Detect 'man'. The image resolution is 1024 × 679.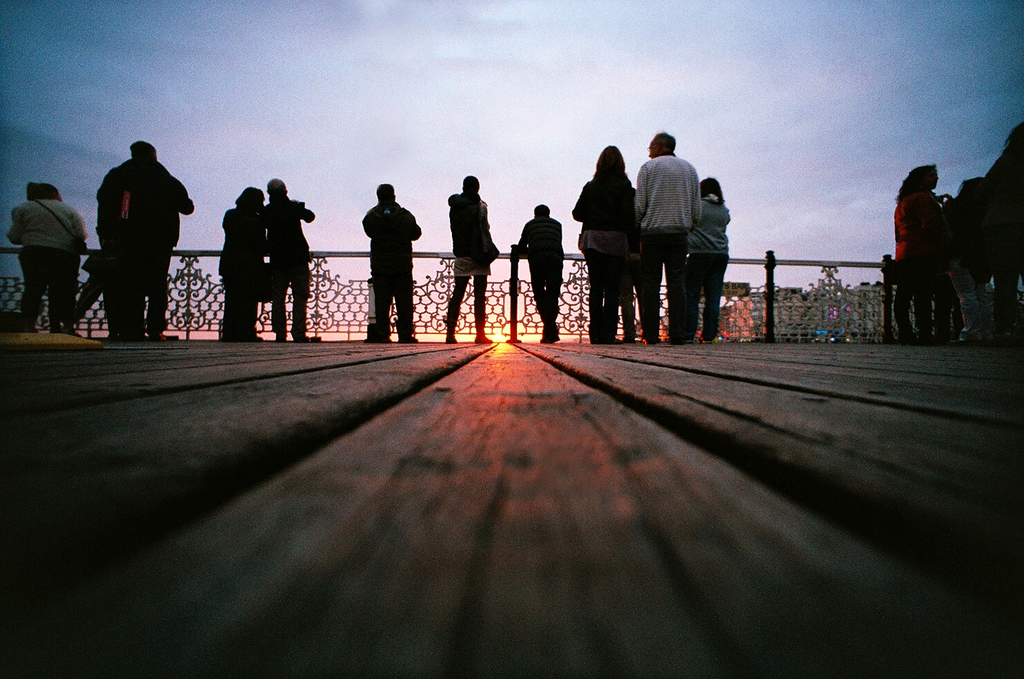
362, 182, 425, 348.
